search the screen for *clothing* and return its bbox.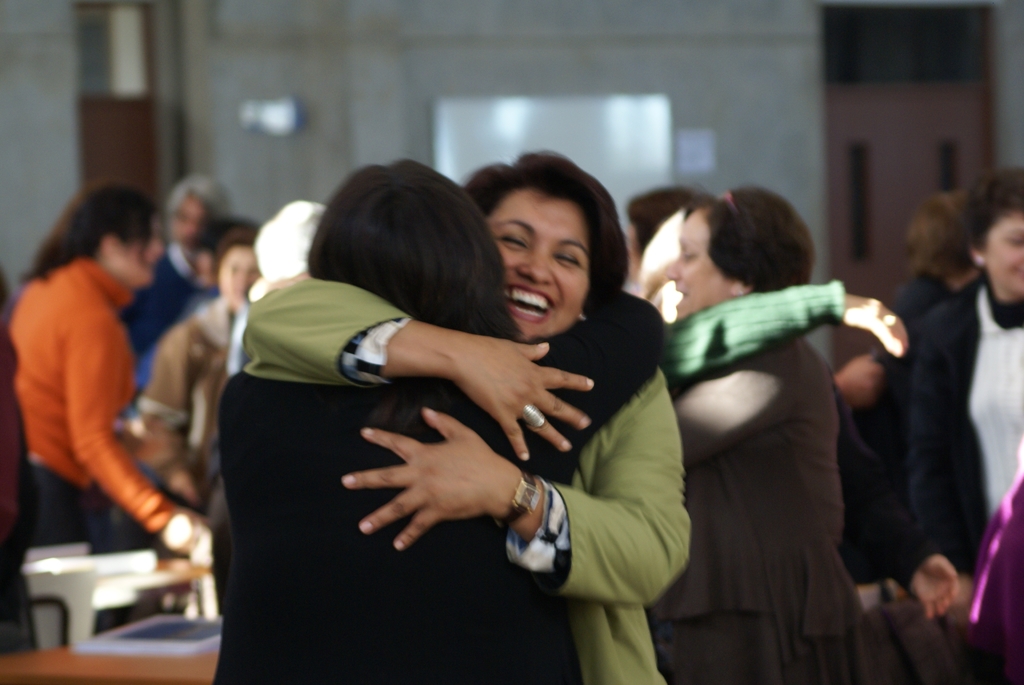
Found: locate(221, 295, 668, 684).
